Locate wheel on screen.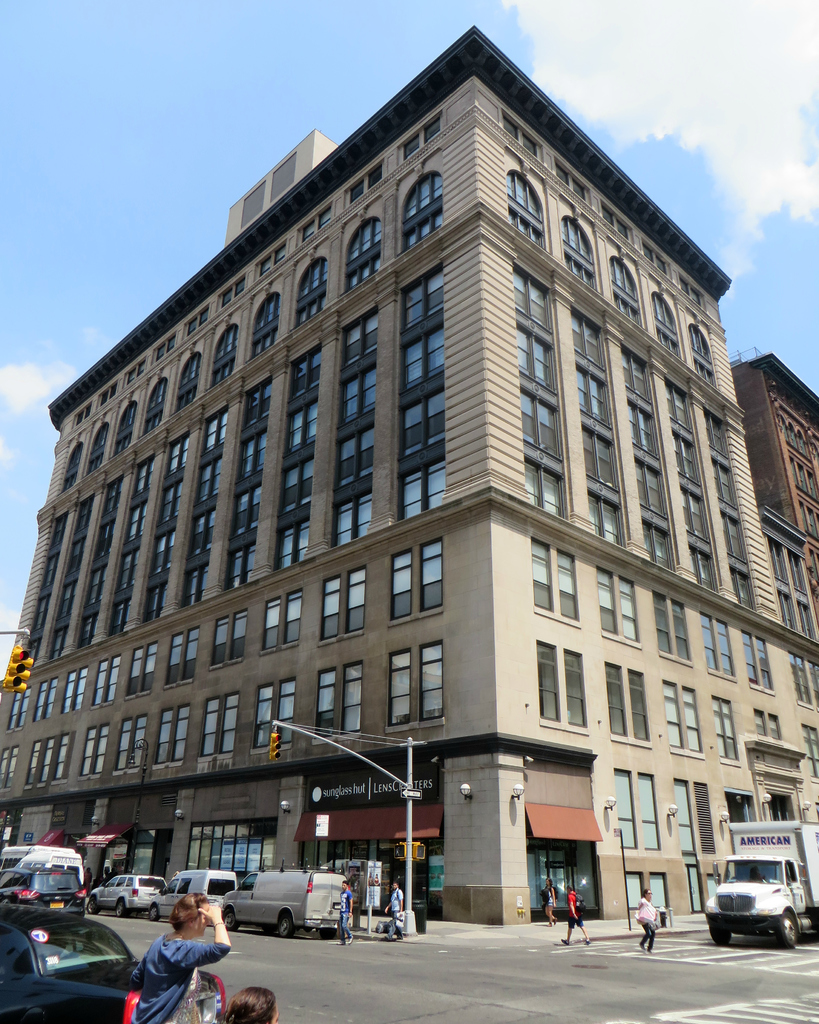
On screen at l=147, t=906, r=161, b=923.
